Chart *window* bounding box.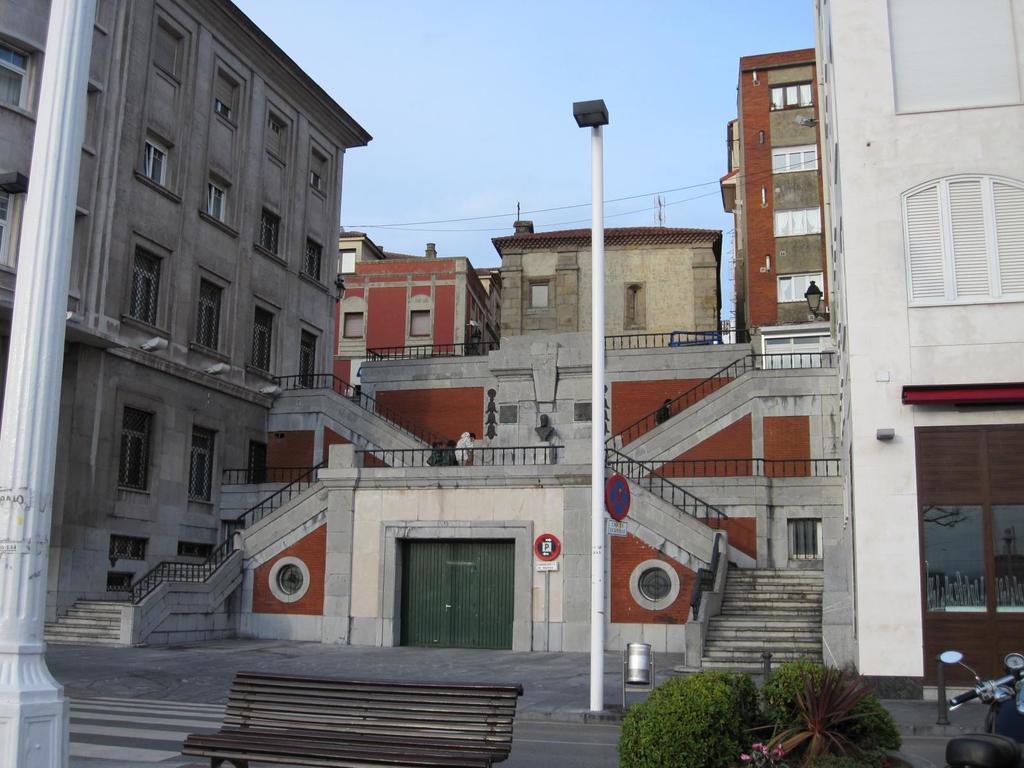
Charted: bbox(191, 266, 230, 361).
